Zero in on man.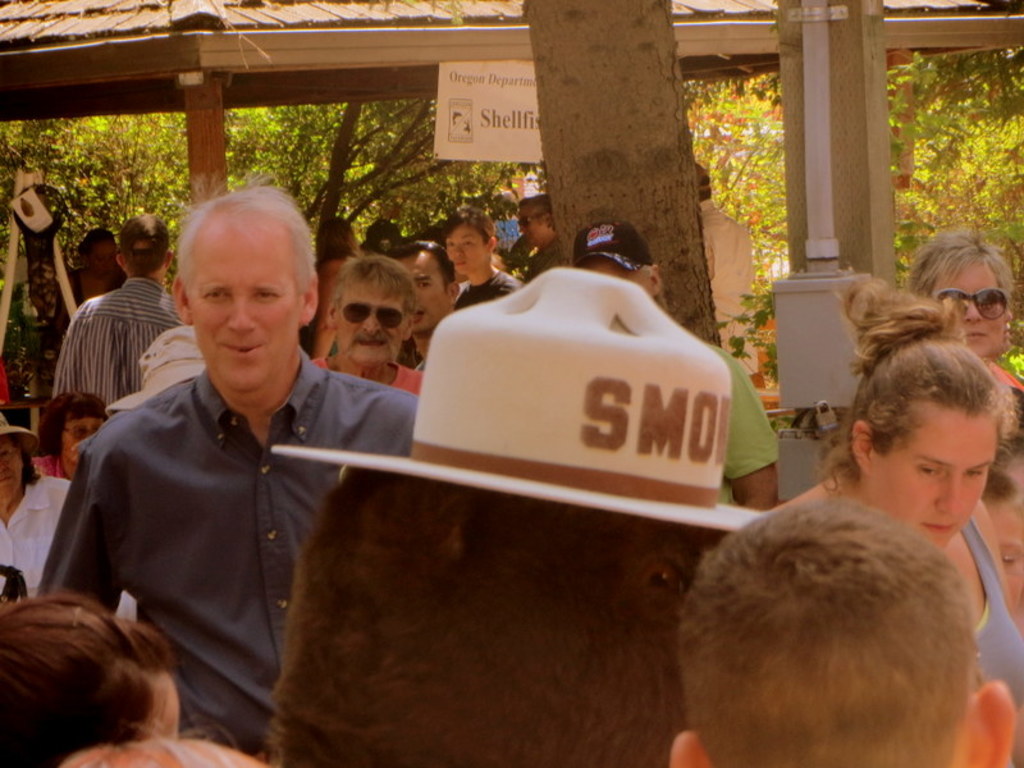
Zeroed in: 678,160,754,378.
